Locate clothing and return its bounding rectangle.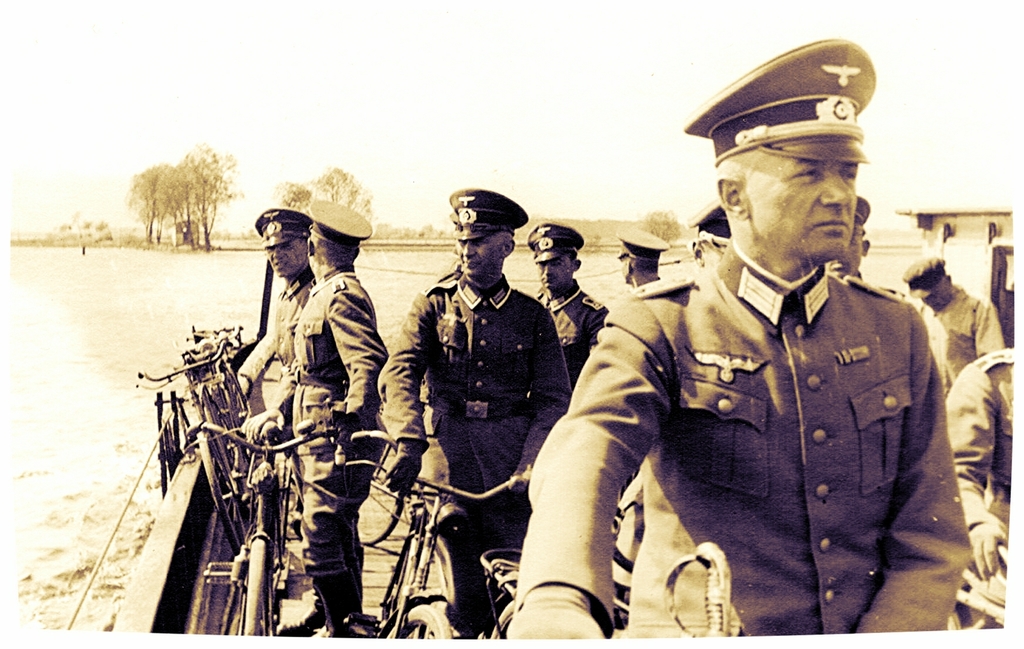
{"x1": 383, "y1": 284, "x2": 563, "y2": 637}.
